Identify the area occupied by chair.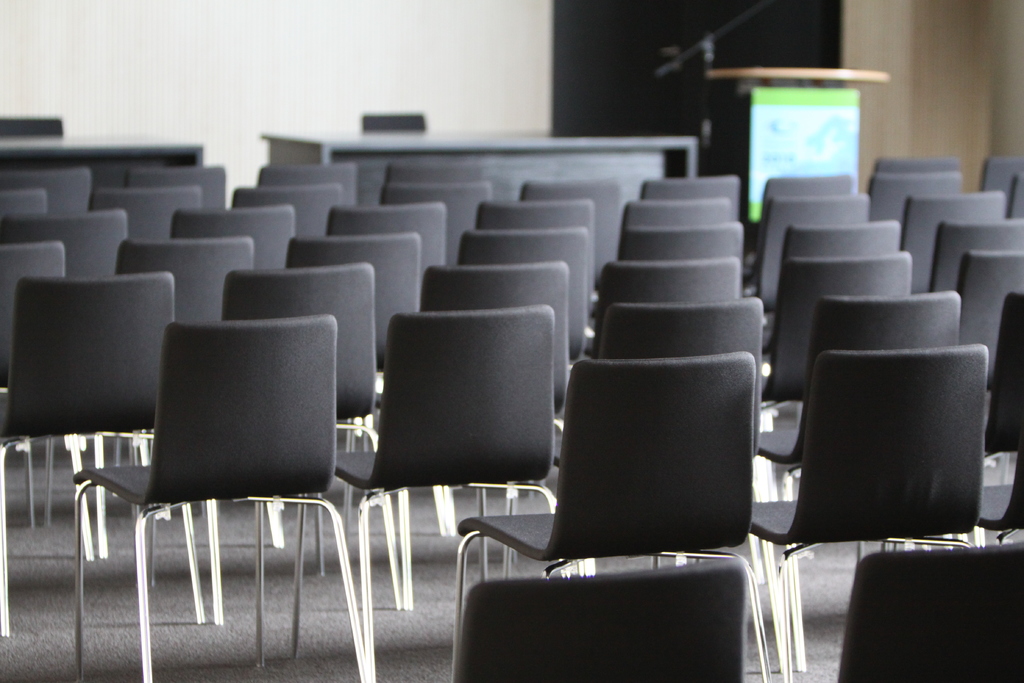
Area: 971:293:1023:480.
